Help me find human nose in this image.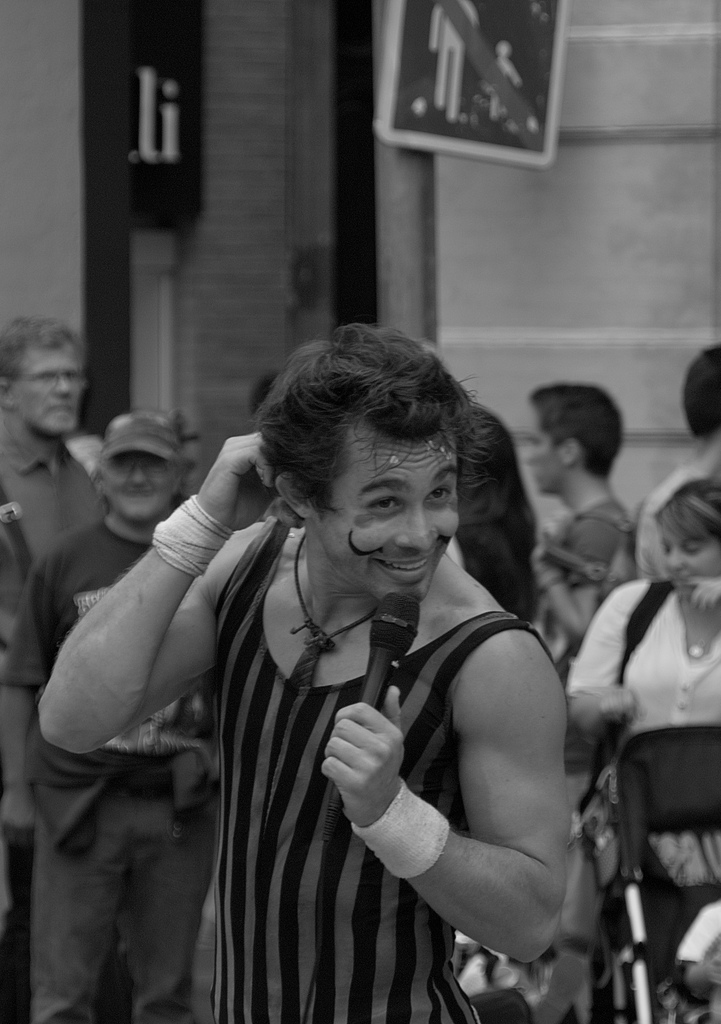
Found it: [123, 467, 145, 489].
